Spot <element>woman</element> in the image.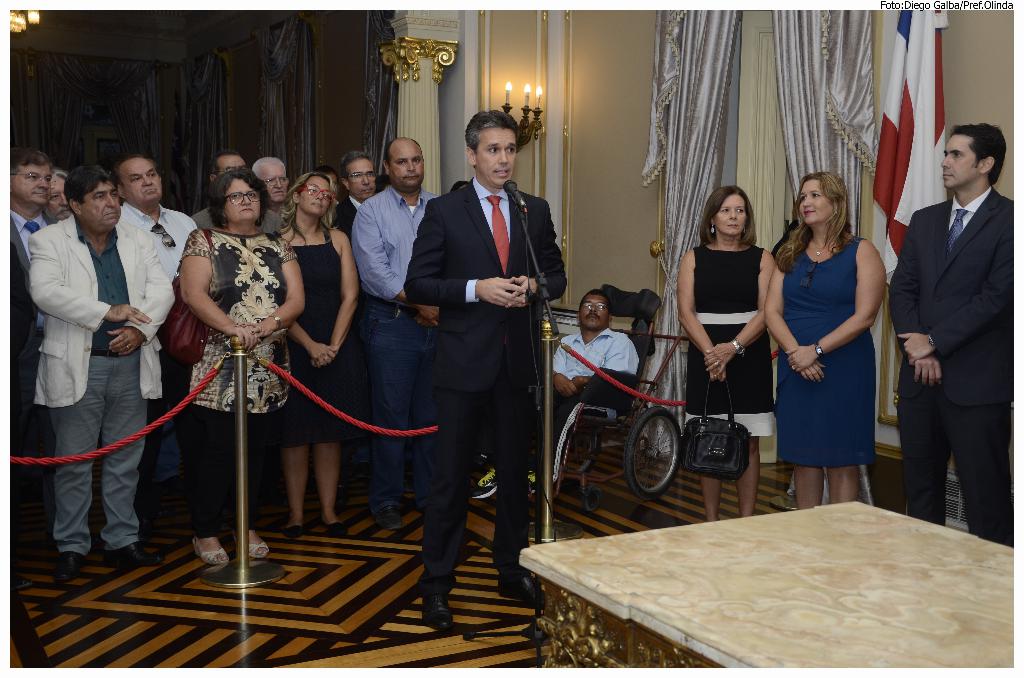
<element>woman</element> found at x1=174 y1=162 x2=303 y2=569.
